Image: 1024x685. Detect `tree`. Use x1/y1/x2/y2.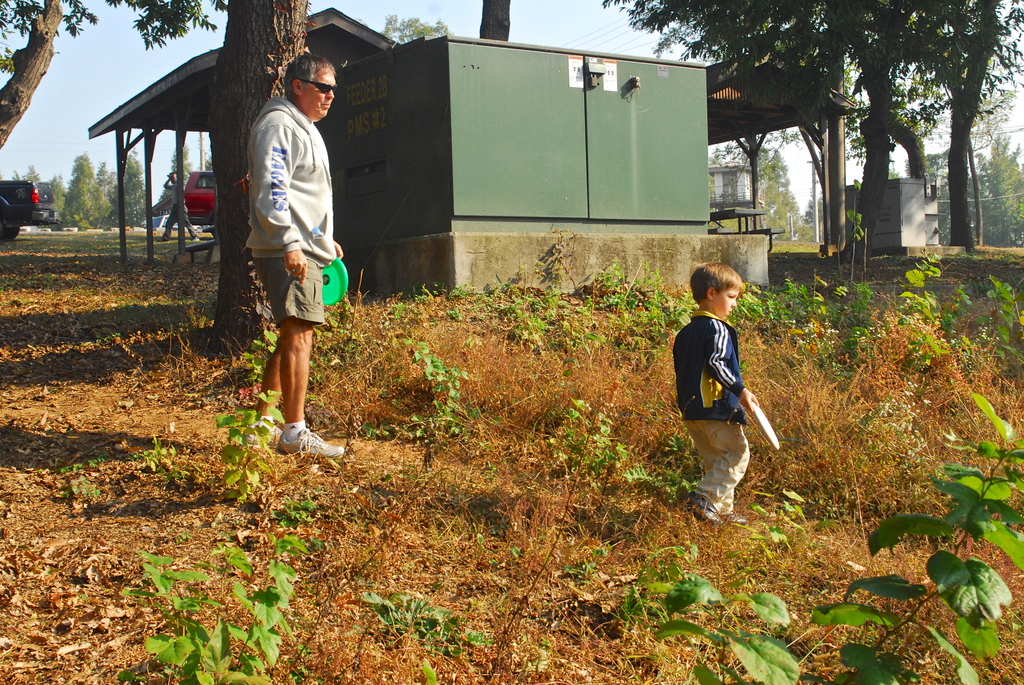
120/145/147/221.
